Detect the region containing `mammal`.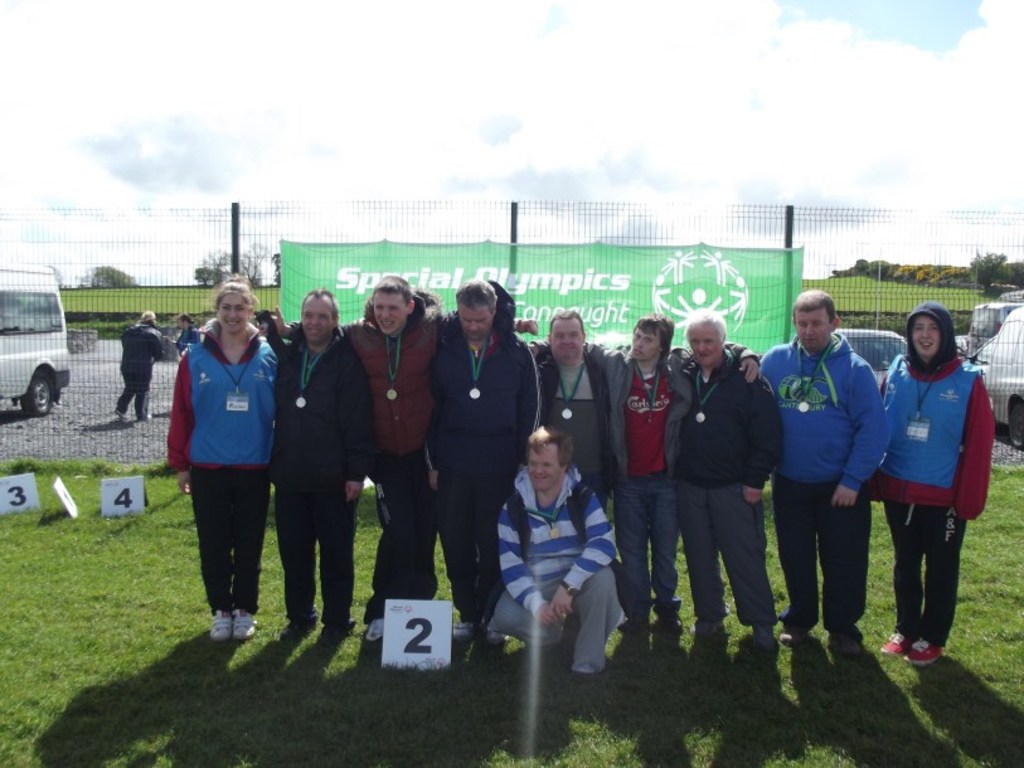
crop(867, 296, 996, 669).
